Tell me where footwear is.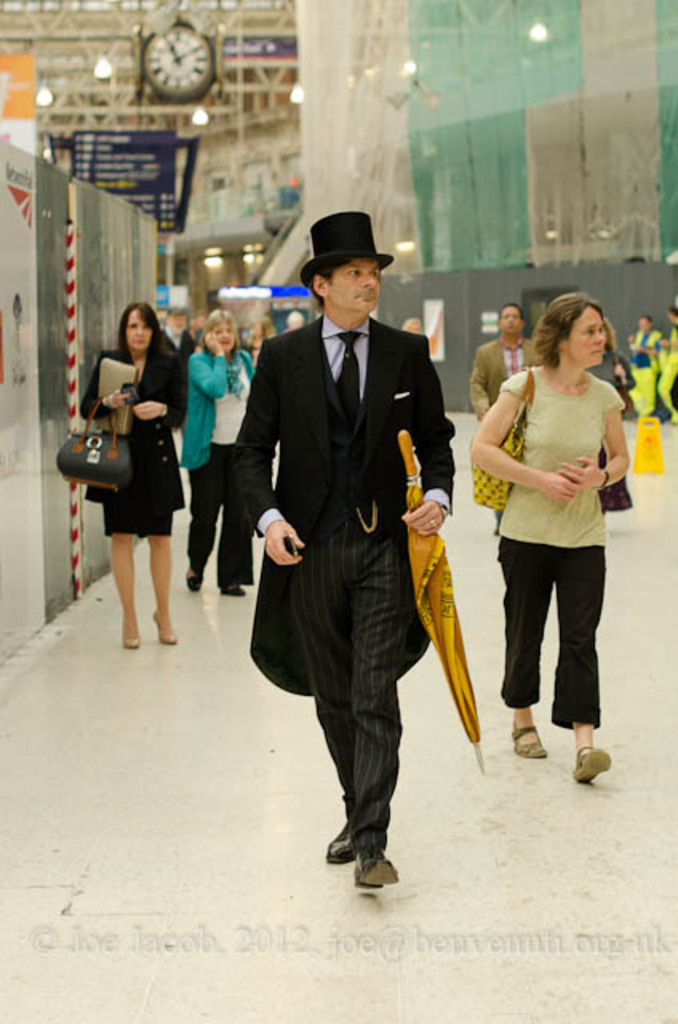
footwear is at 176/554/205/592.
